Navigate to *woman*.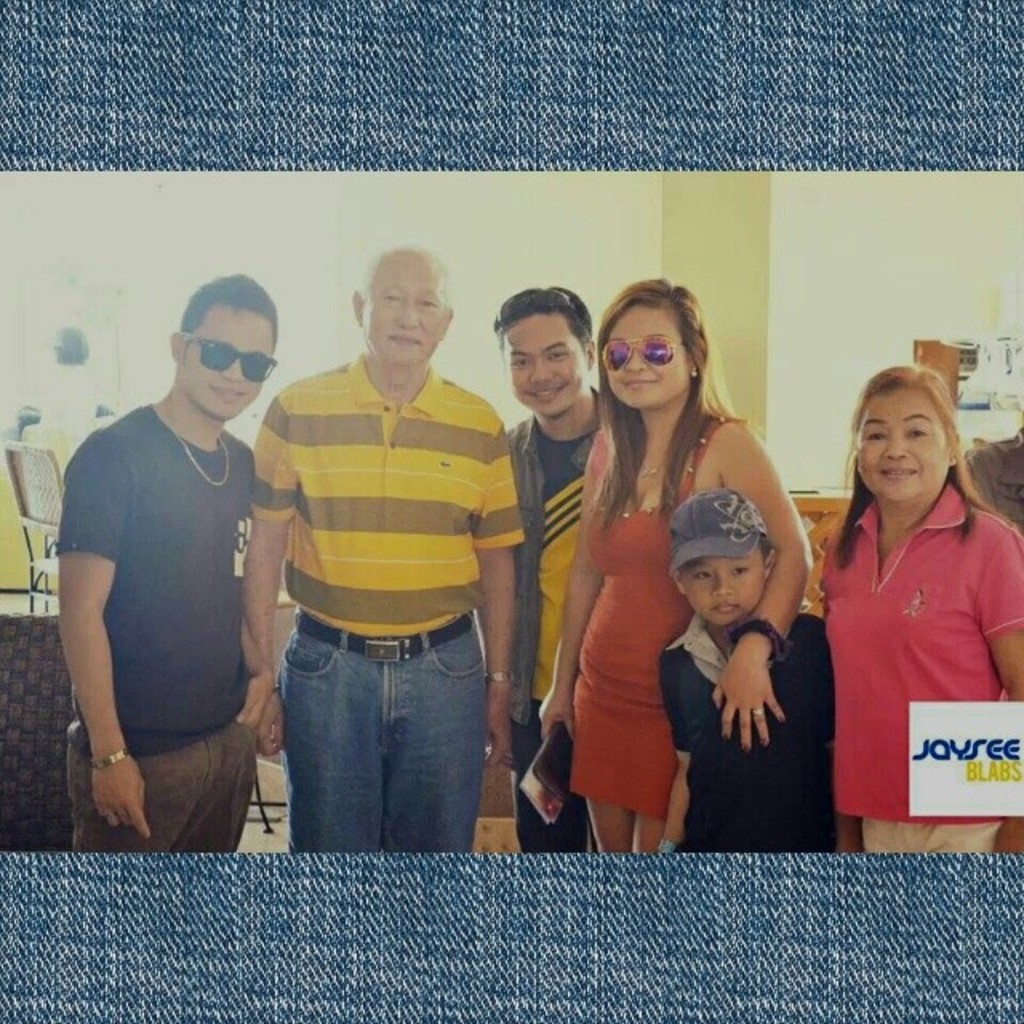
Navigation target: <region>811, 323, 1003, 877</region>.
